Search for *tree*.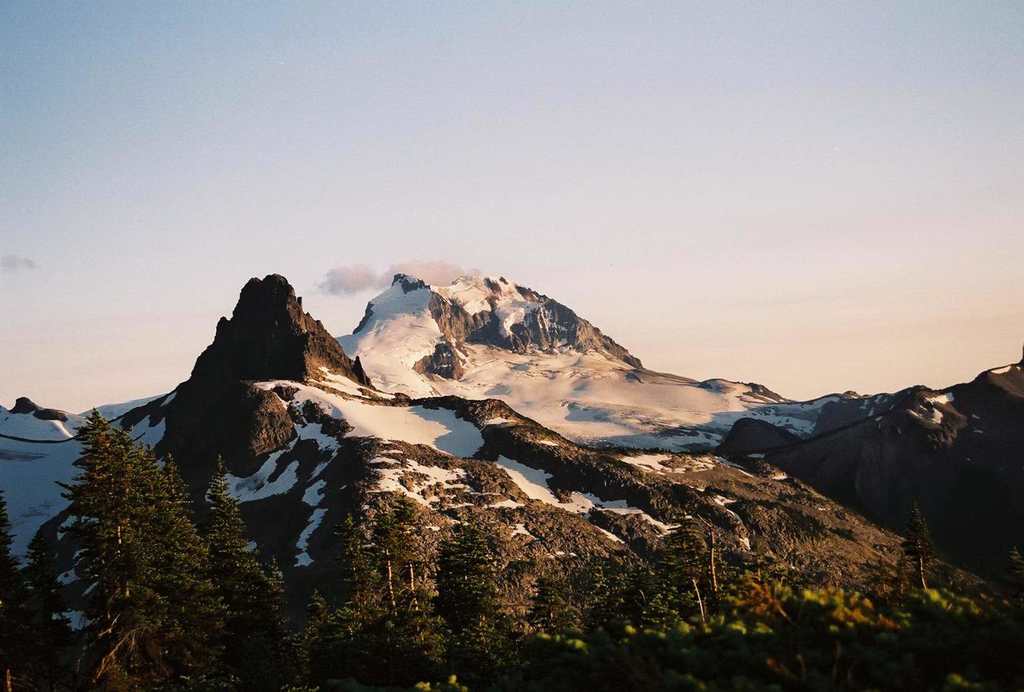
Found at region(895, 503, 934, 587).
